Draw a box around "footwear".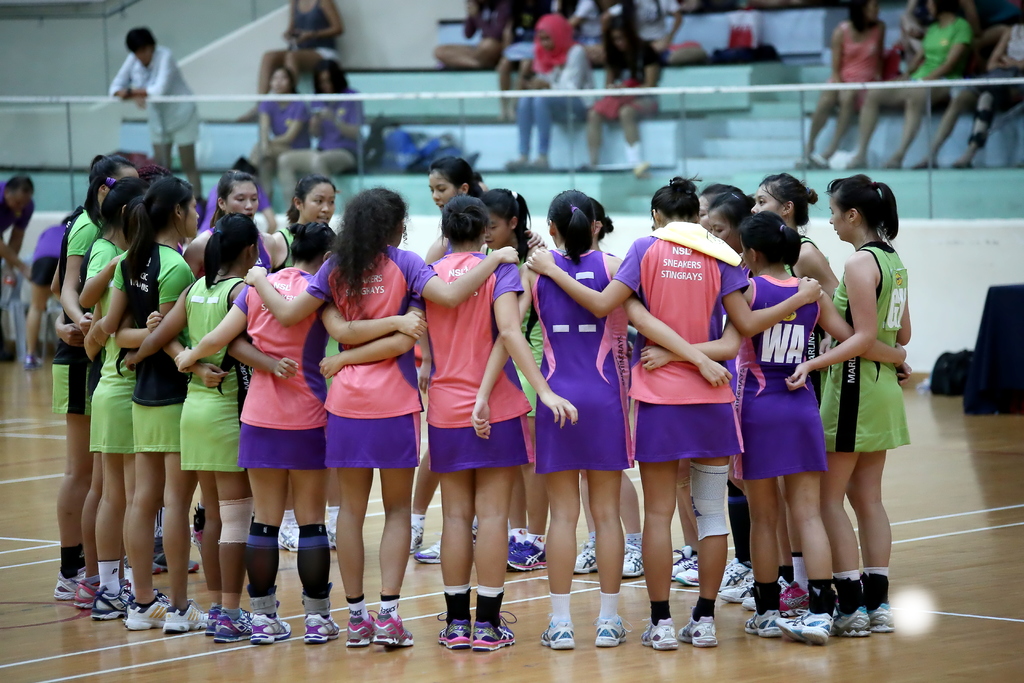
348 623 378 644.
